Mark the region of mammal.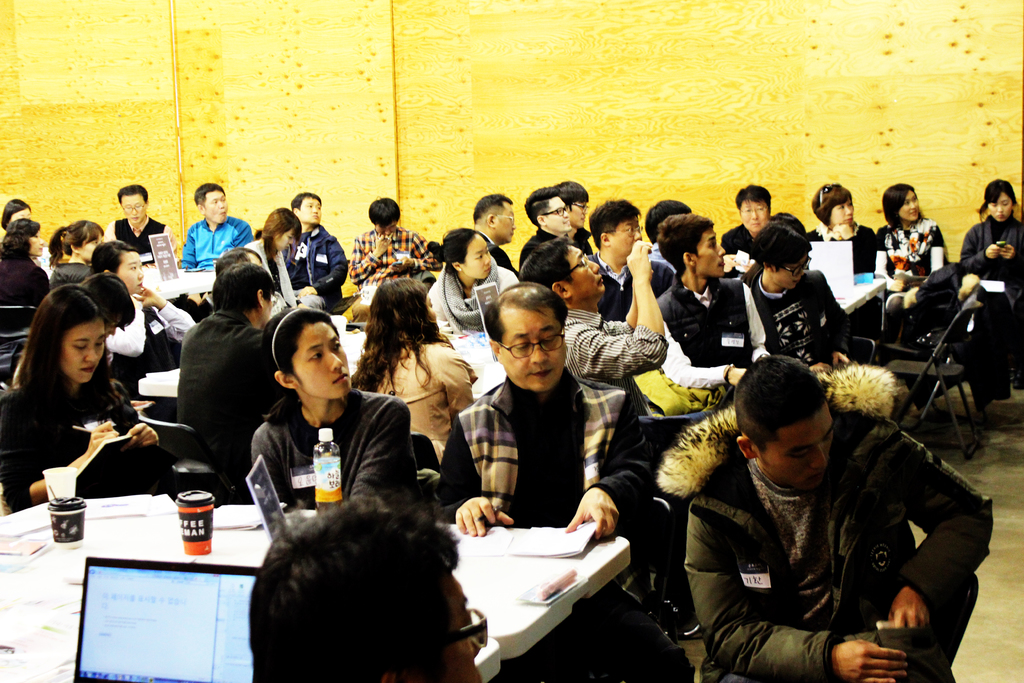
Region: (x1=285, y1=187, x2=352, y2=310).
